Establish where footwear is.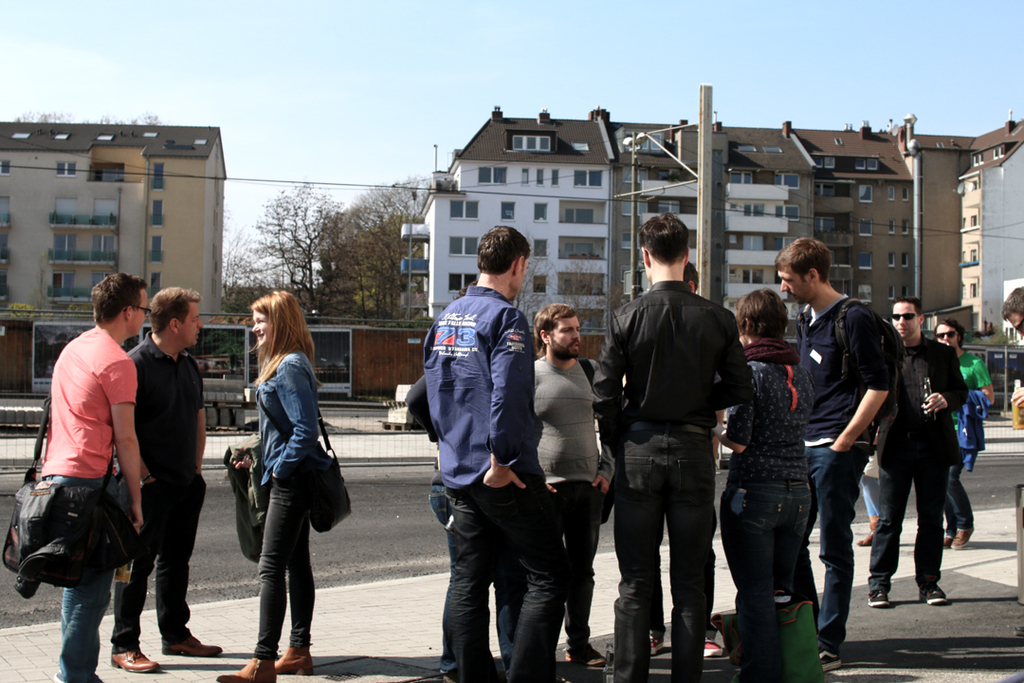
Established at [953, 523, 978, 549].
